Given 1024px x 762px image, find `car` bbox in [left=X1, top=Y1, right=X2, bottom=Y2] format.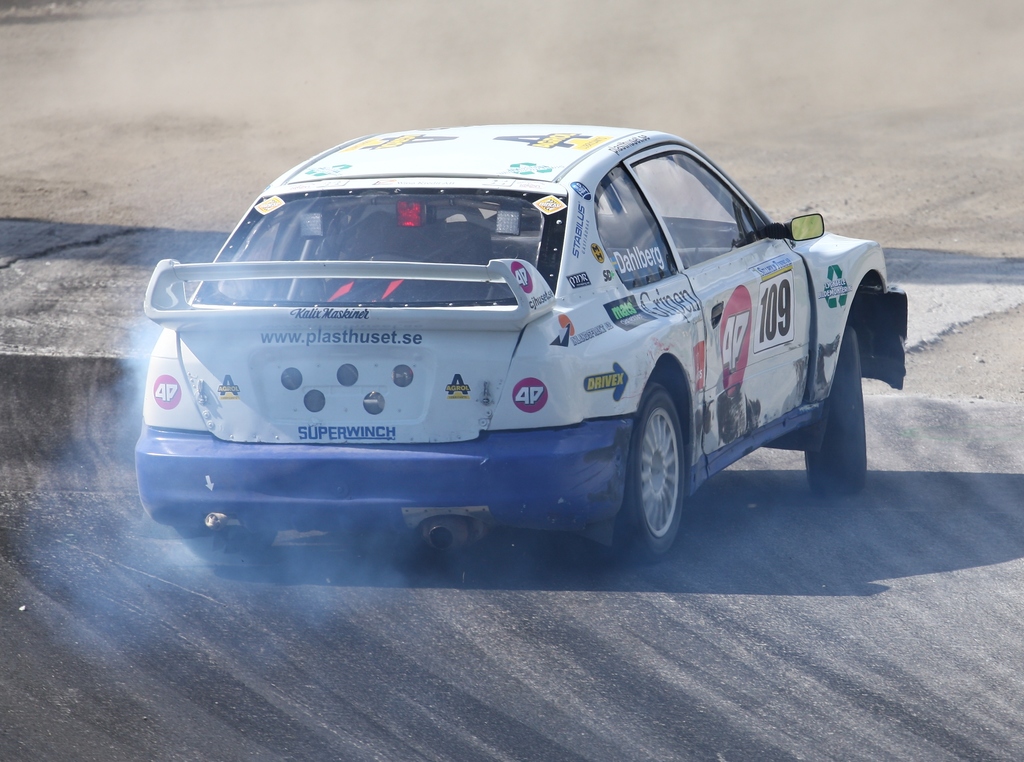
[left=136, top=113, right=910, bottom=585].
